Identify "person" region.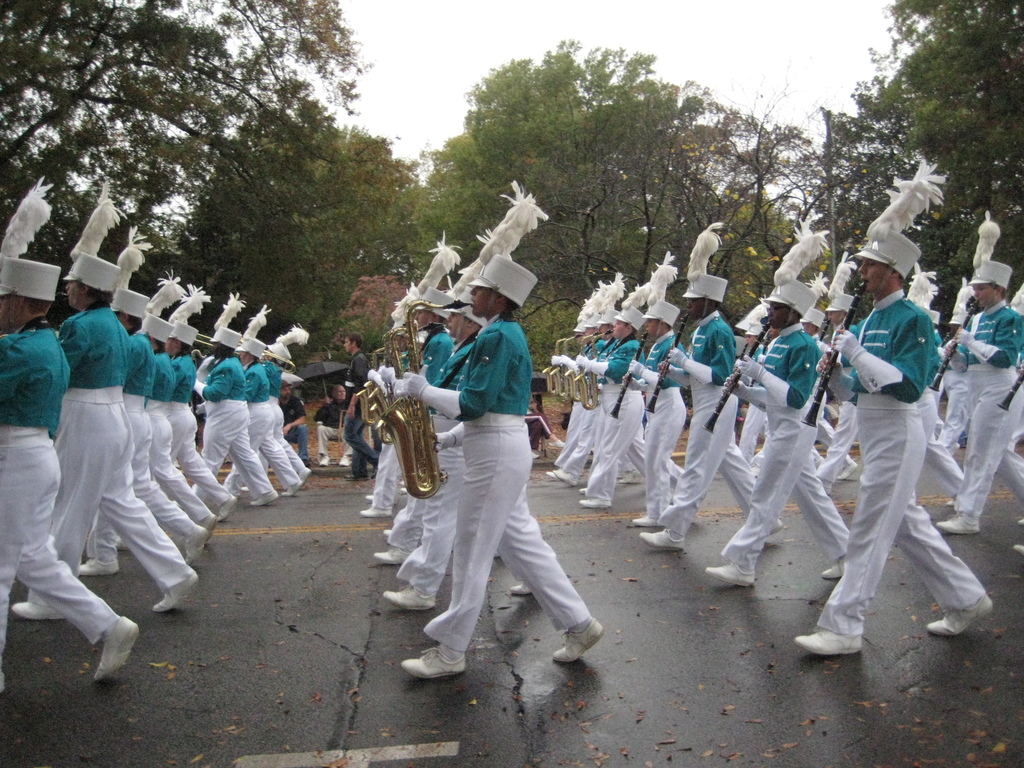
Region: [141,314,227,543].
